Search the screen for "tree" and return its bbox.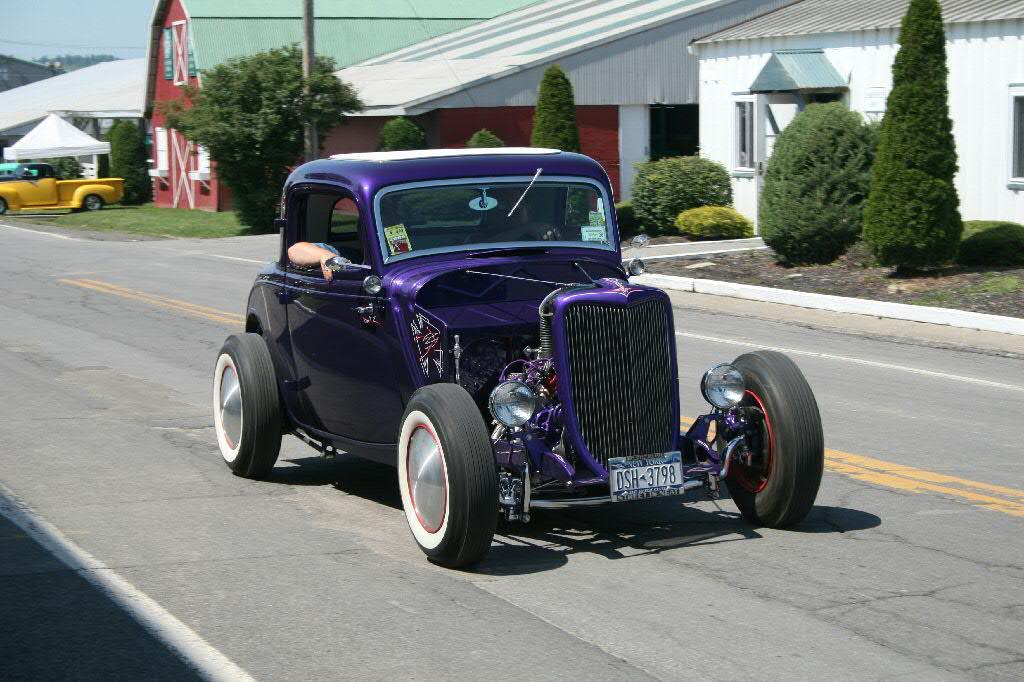
Found: detection(872, 0, 986, 277).
